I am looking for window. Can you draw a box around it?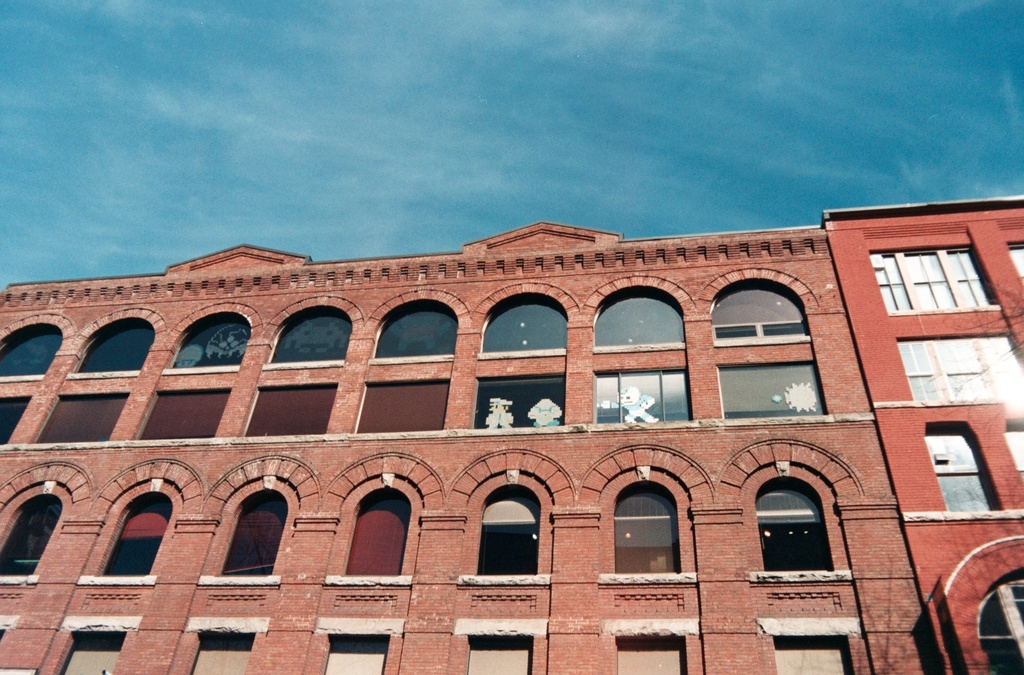
Sure, the bounding box is [872, 244, 1003, 318].
